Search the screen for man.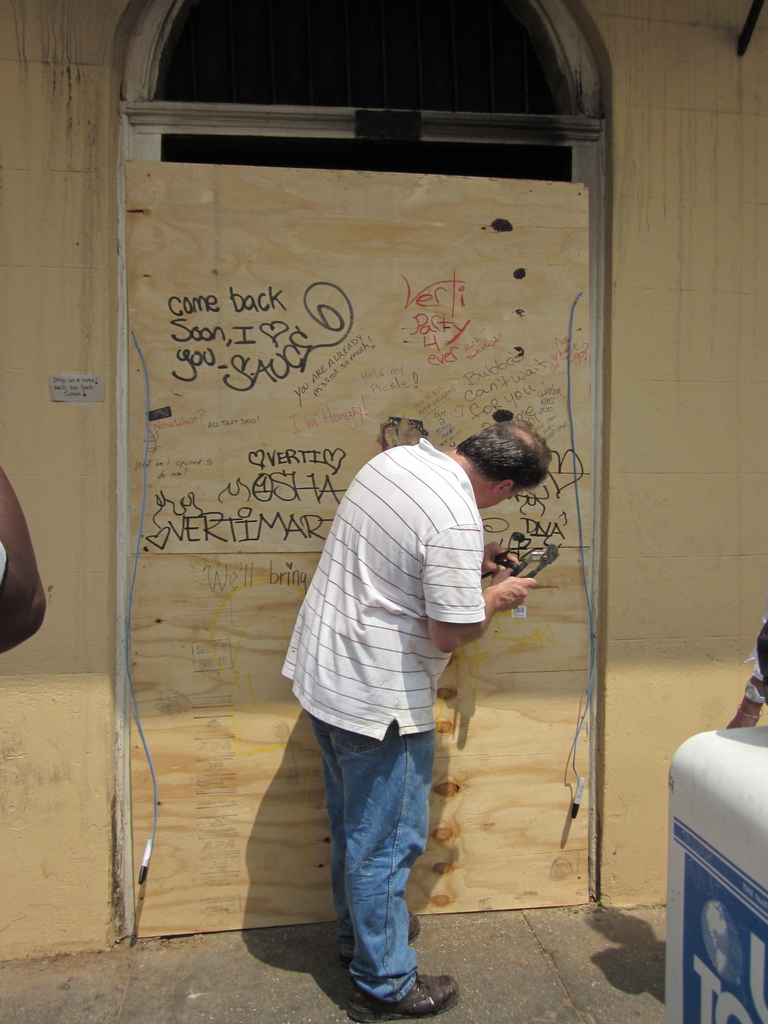
Found at bbox=(281, 383, 516, 989).
